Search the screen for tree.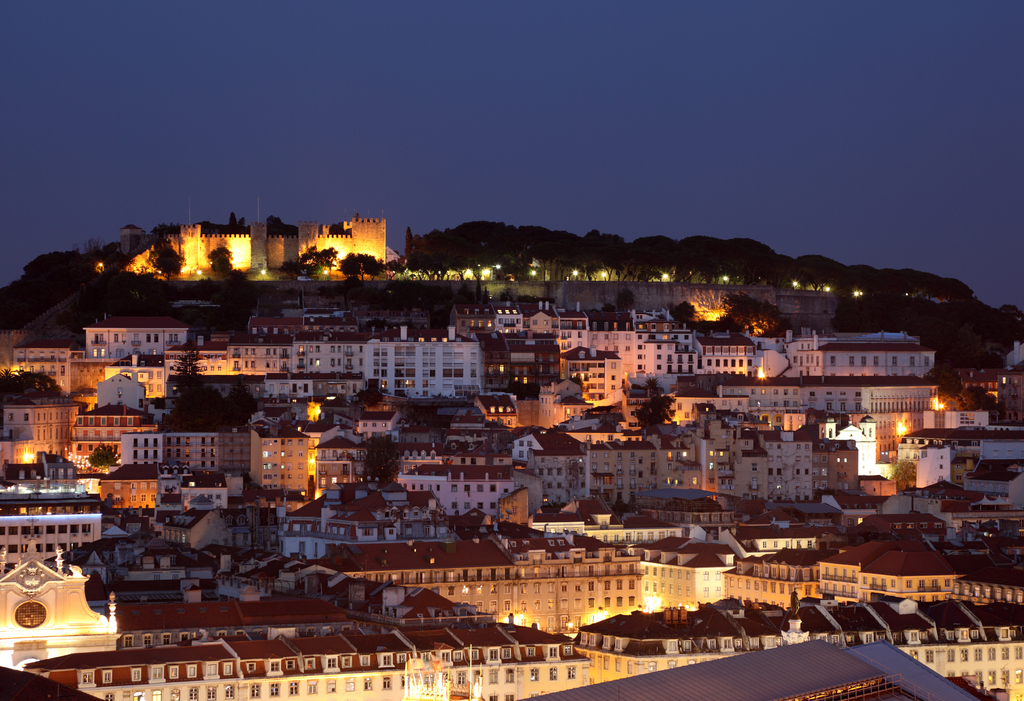
Found at select_region(962, 294, 1023, 361).
